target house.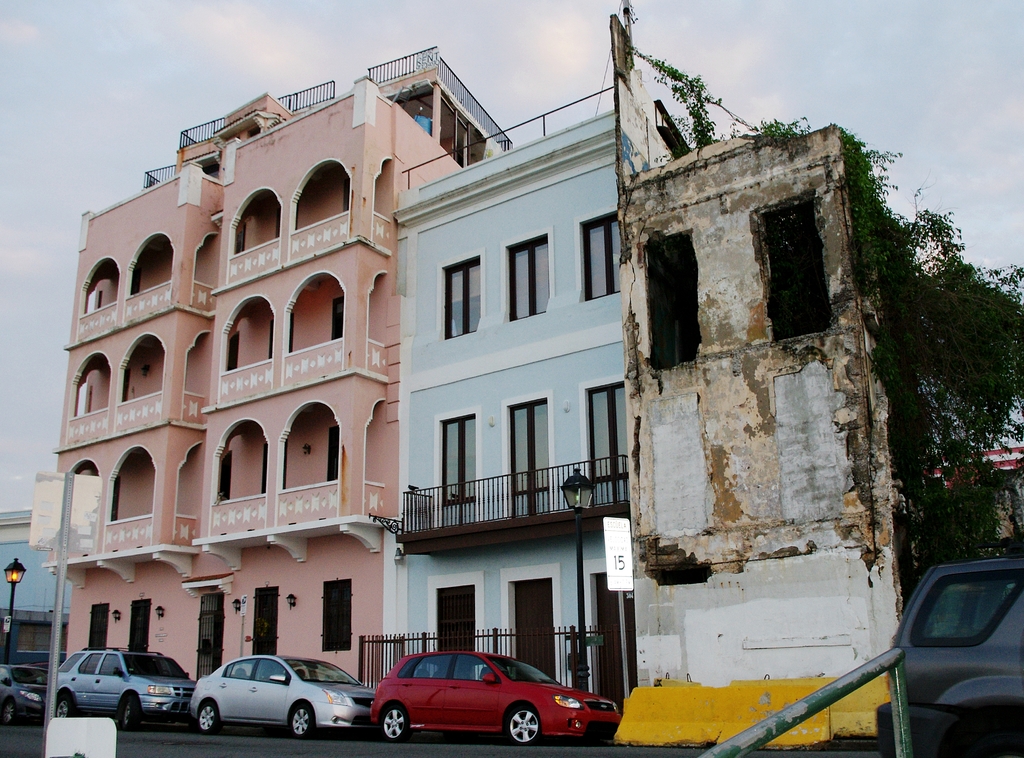
Target region: [x1=19, y1=40, x2=525, y2=730].
